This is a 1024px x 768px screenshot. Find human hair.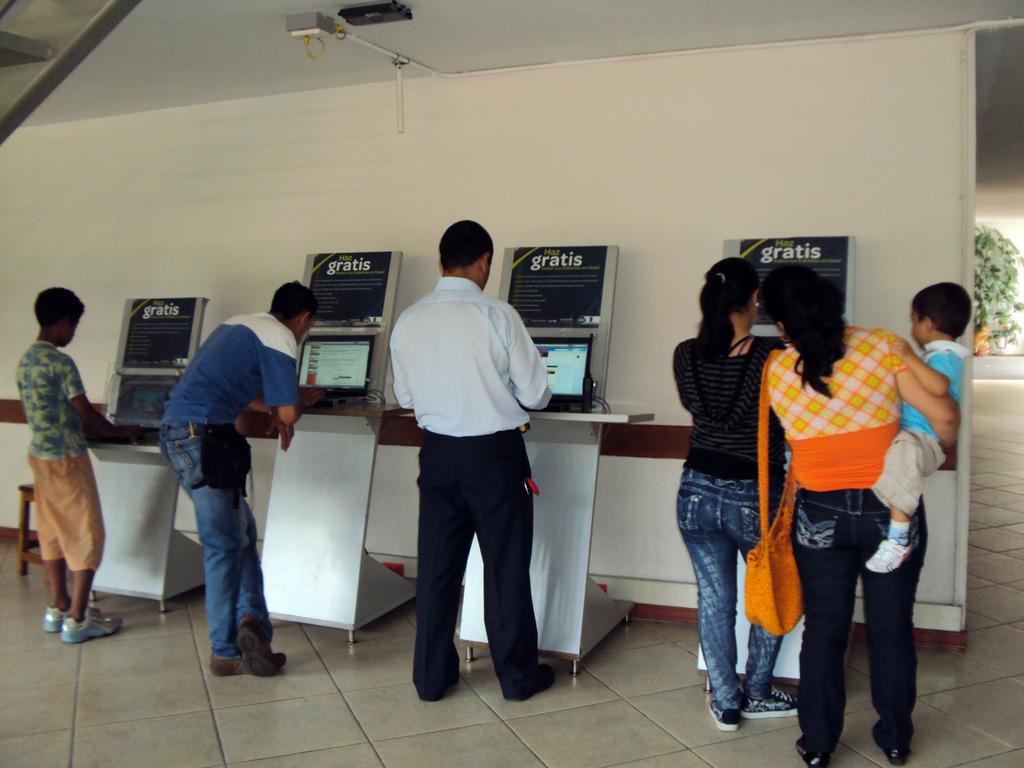
Bounding box: <region>34, 287, 81, 337</region>.
